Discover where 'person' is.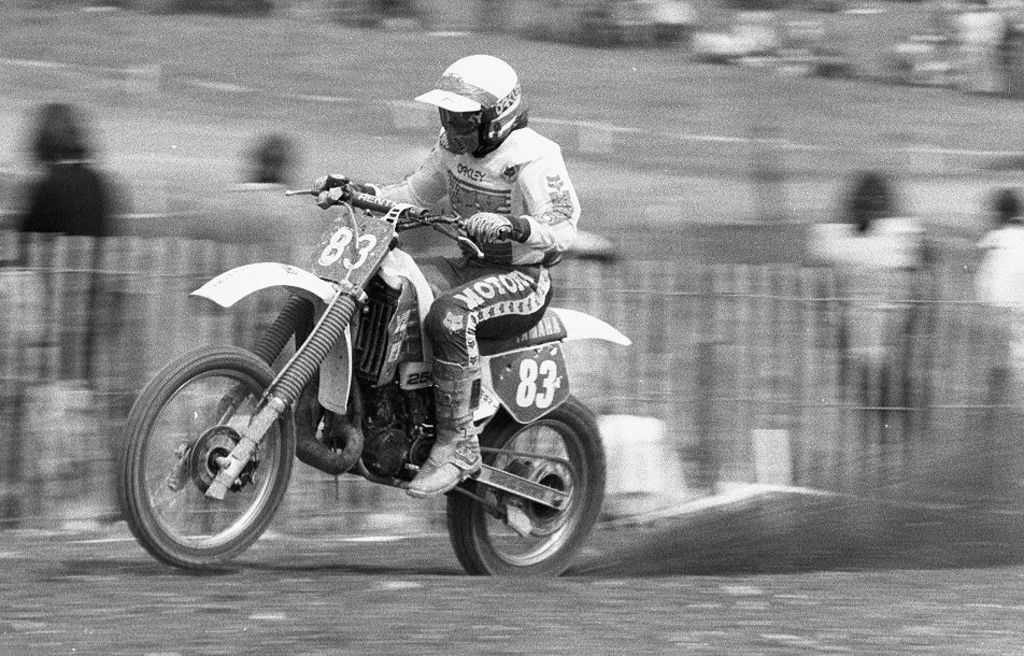
Discovered at (307,48,581,503).
